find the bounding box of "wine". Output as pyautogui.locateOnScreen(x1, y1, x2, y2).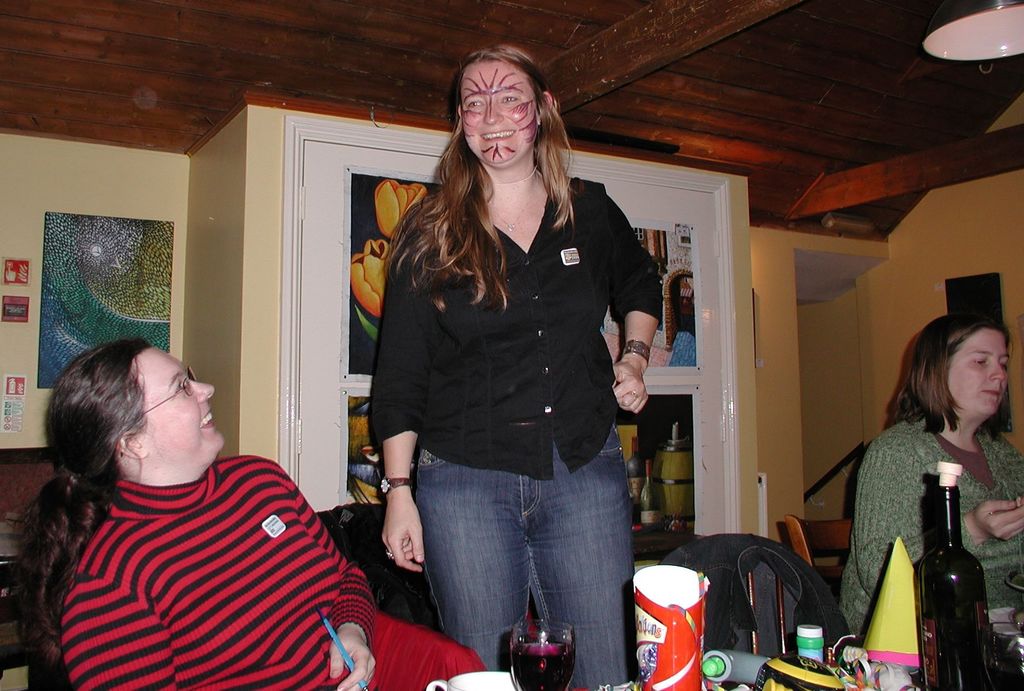
pyautogui.locateOnScreen(919, 485, 993, 690).
